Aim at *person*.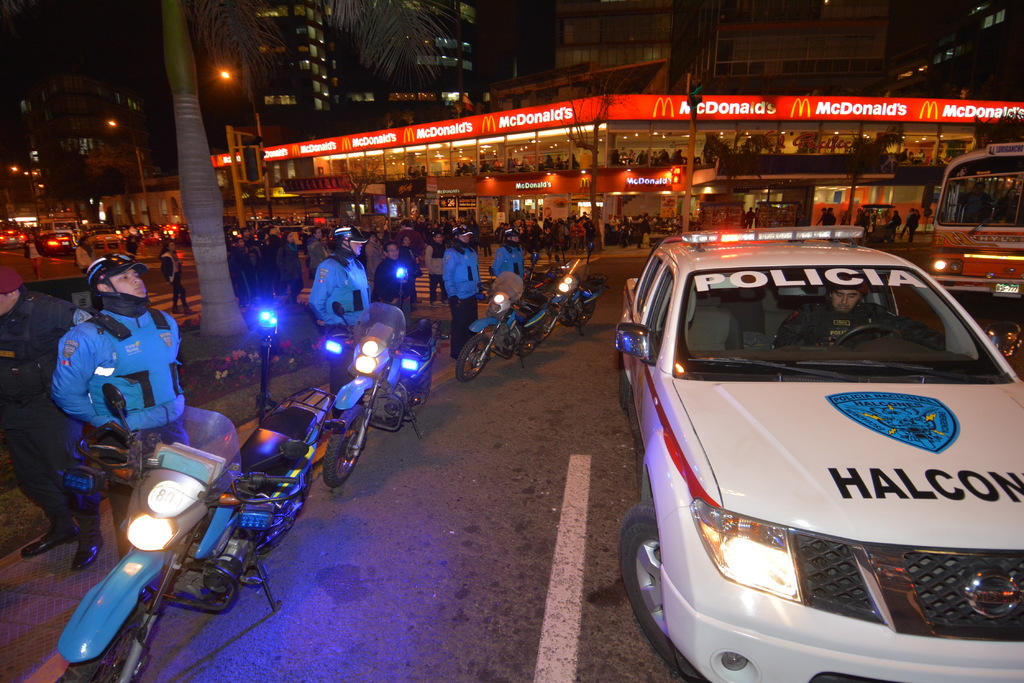
Aimed at region(775, 284, 949, 350).
